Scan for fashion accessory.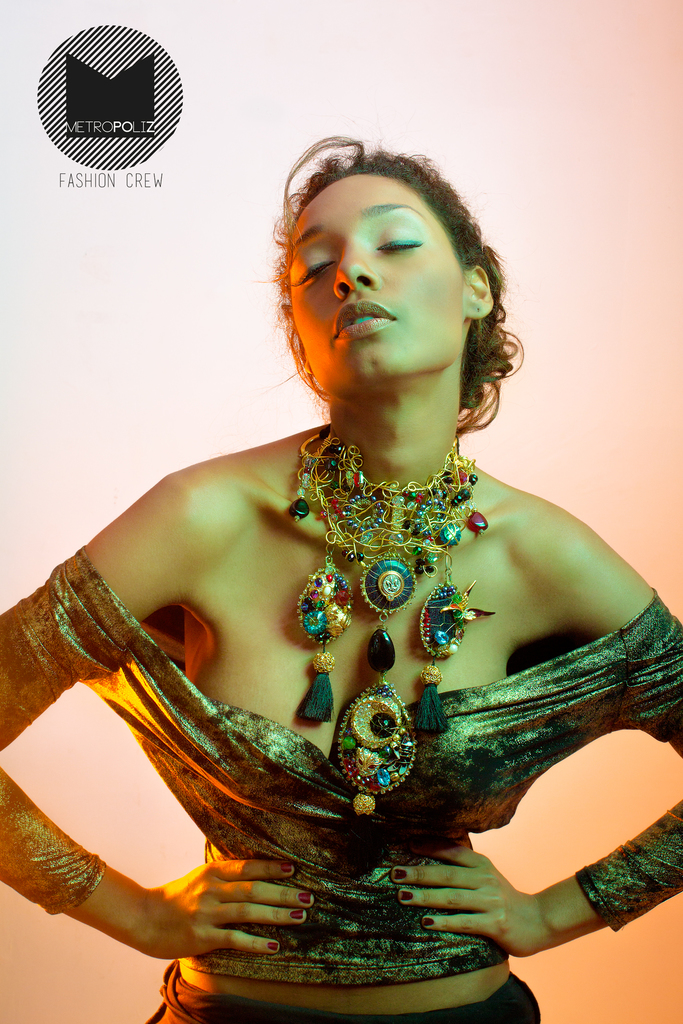
Scan result: [left=294, top=911, right=306, bottom=927].
